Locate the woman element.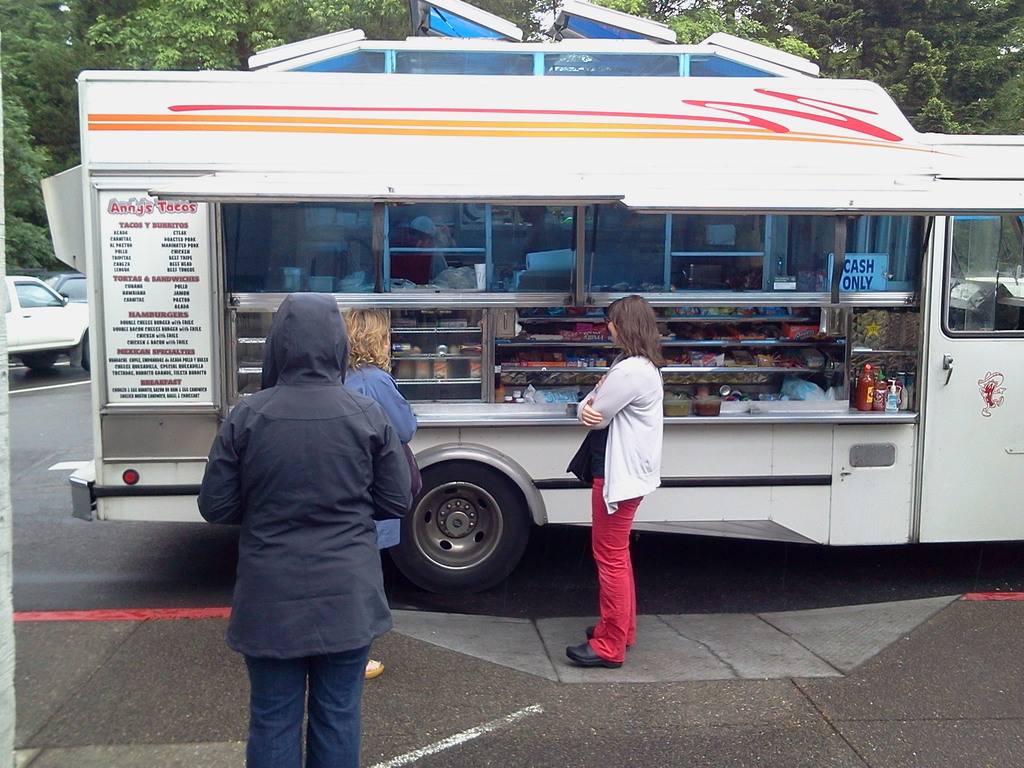
Element bbox: region(341, 311, 420, 678).
